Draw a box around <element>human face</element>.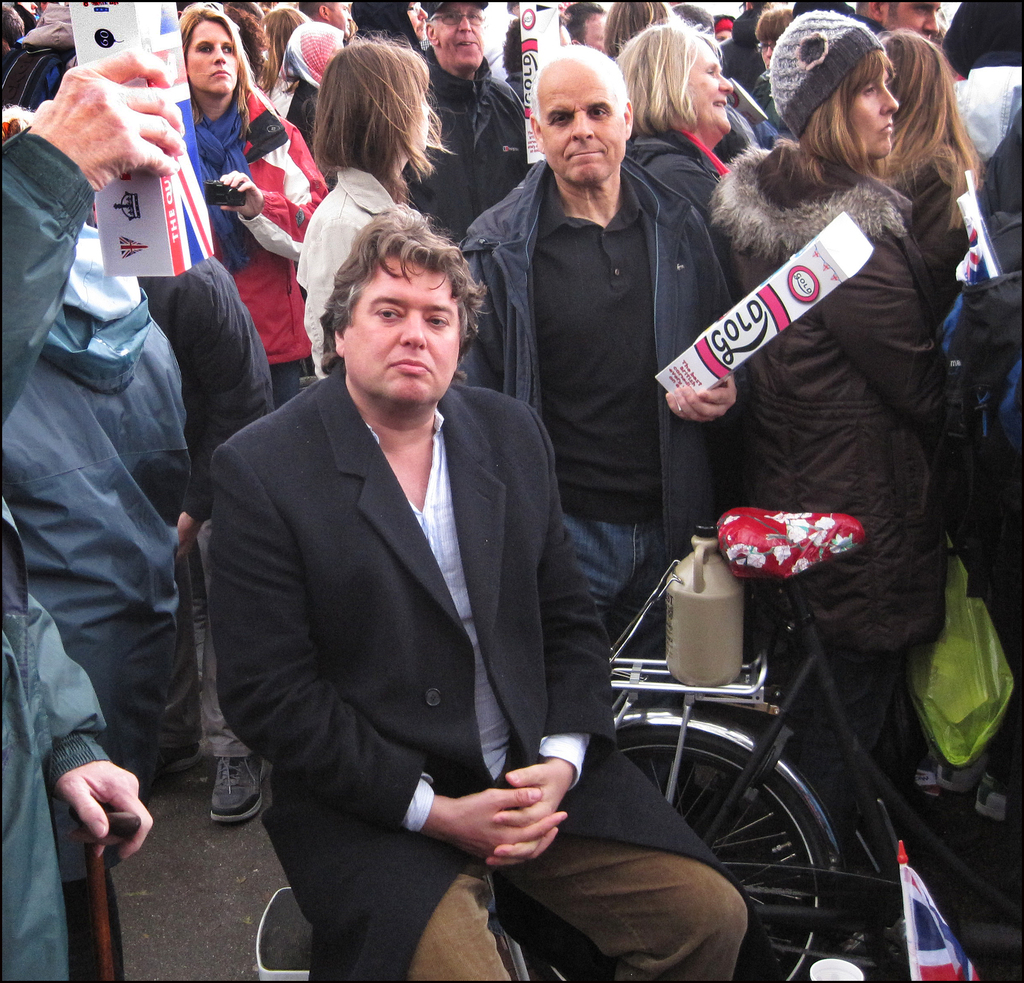
<bbox>328, 0, 353, 41</bbox>.
